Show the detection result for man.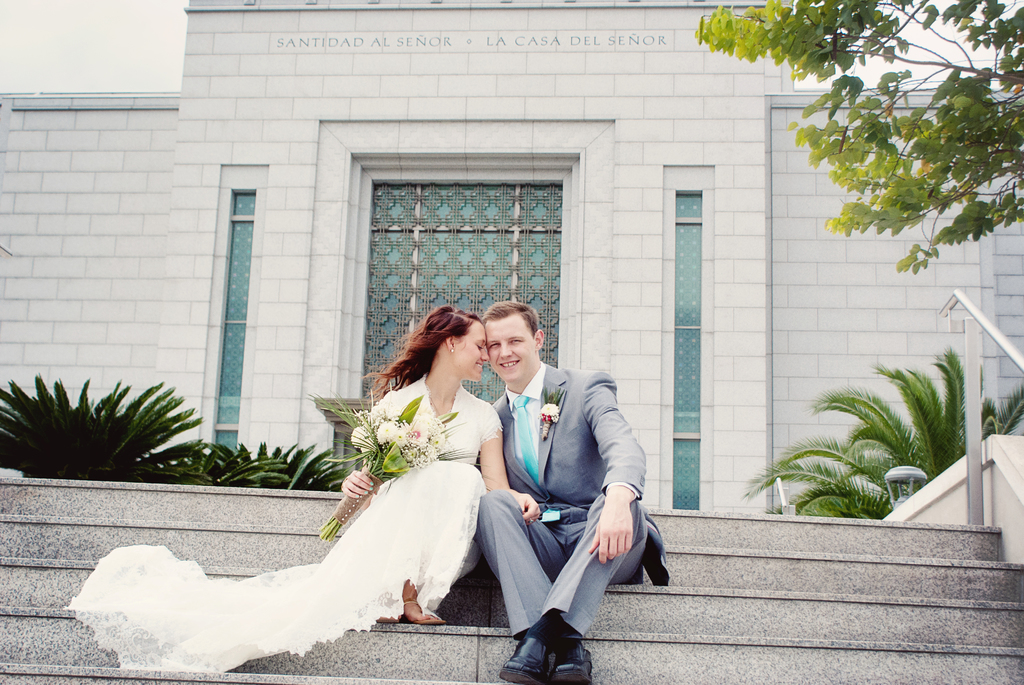
<region>472, 304, 651, 667</region>.
